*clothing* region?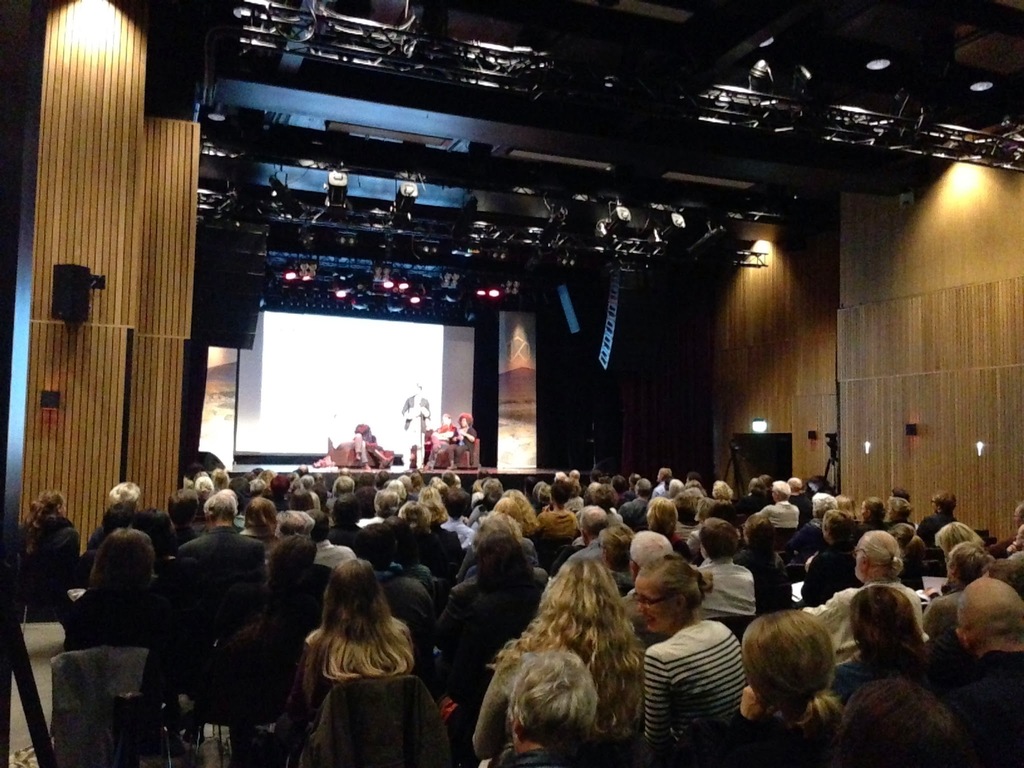
pyautogui.locateOnScreen(174, 521, 268, 640)
